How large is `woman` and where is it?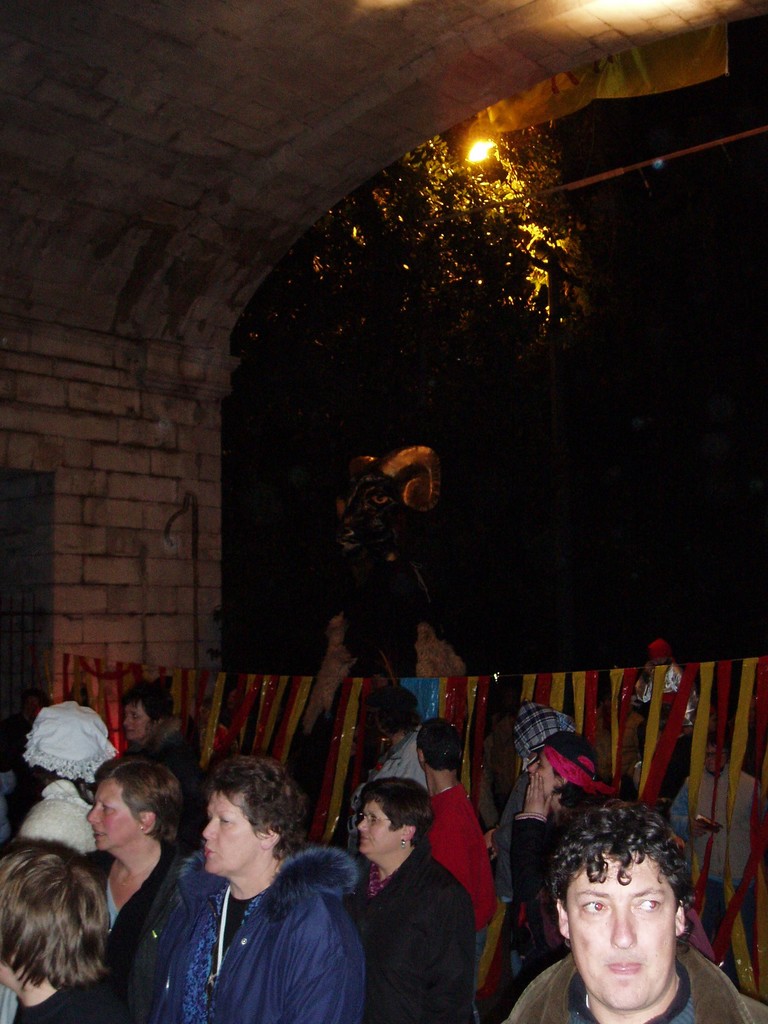
Bounding box: 348/778/477/1023.
